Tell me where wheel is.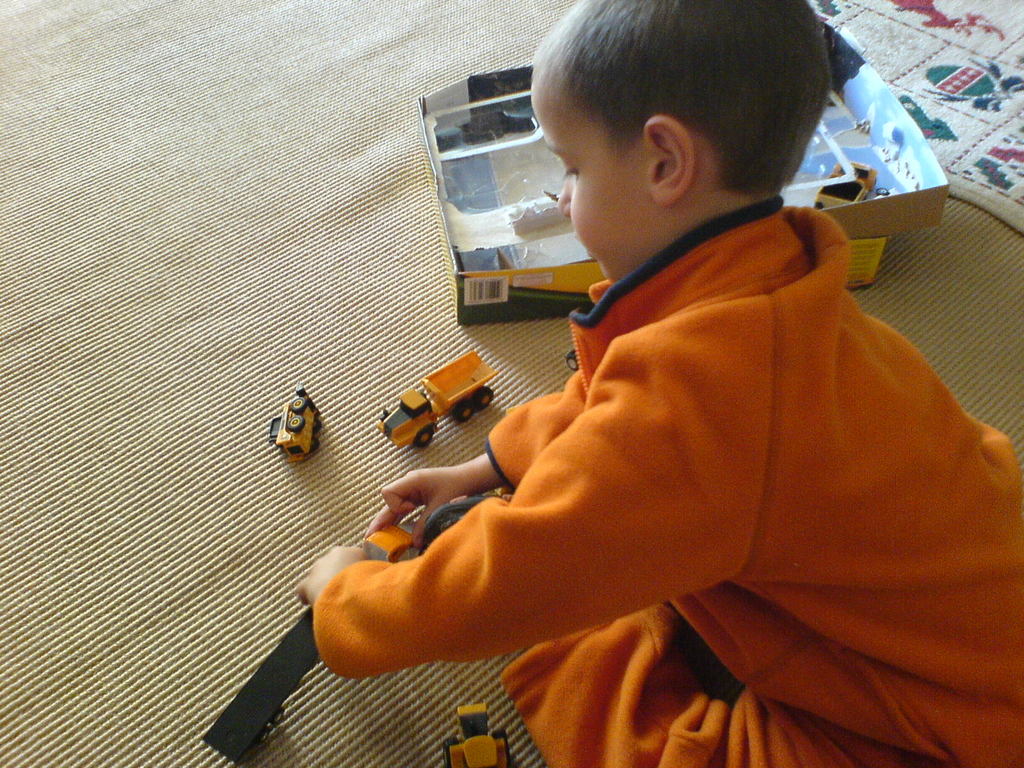
wheel is at bbox(875, 186, 888, 200).
